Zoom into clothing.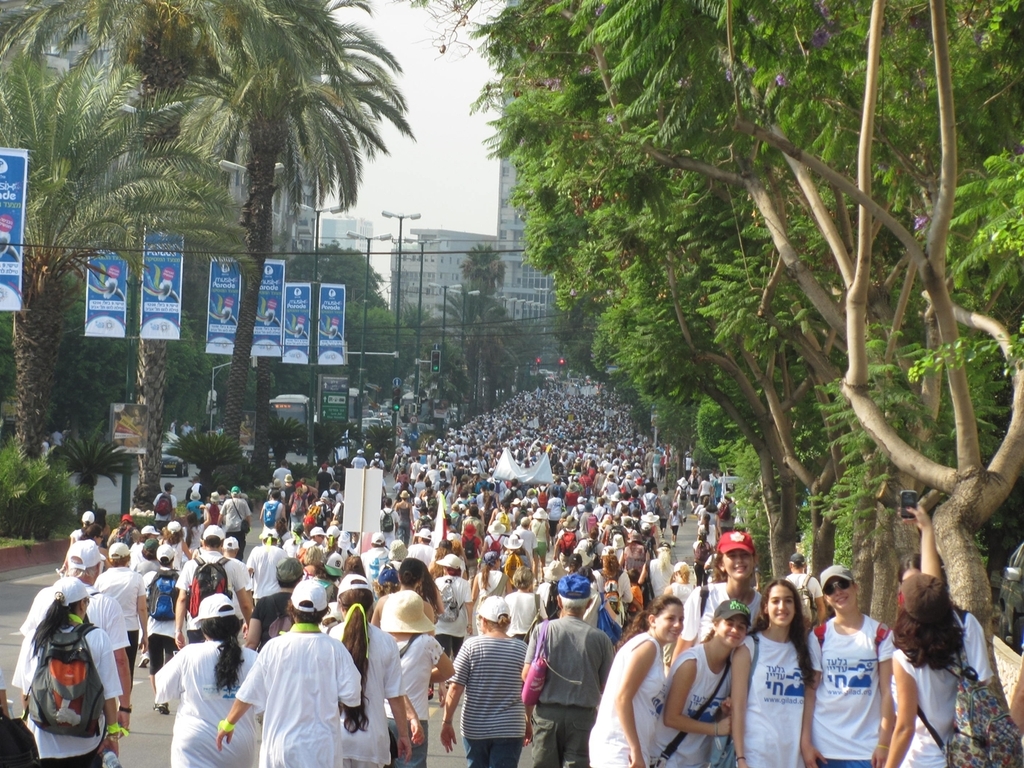
Zoom target: <bbox>564, 491, 581, 515</bbox>.
